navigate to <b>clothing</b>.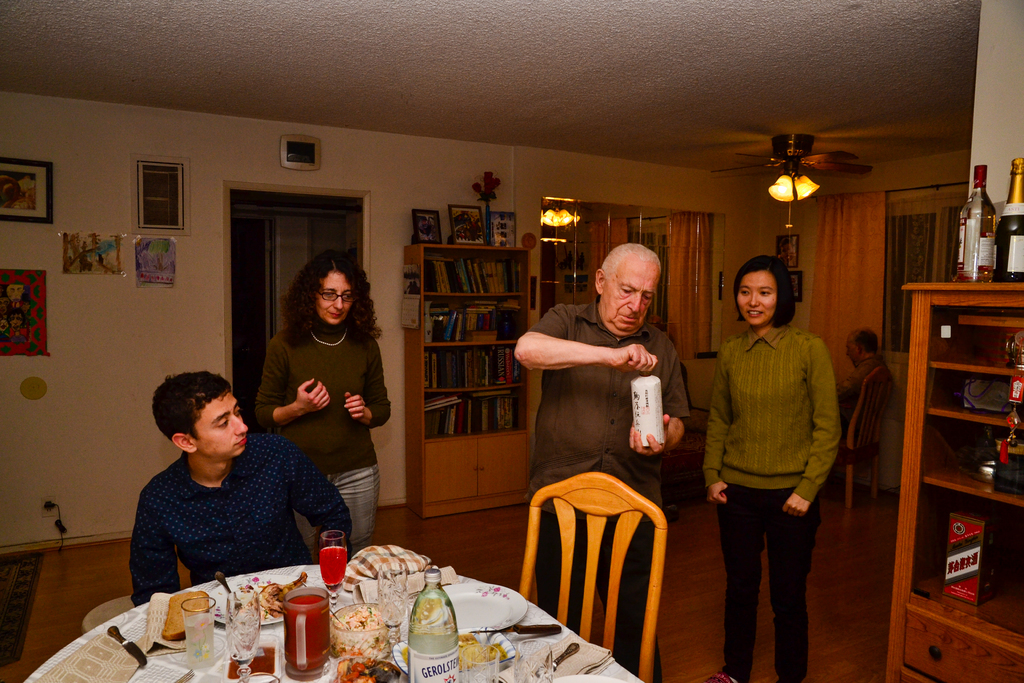
Navigation target: box(845, 358, 884, 406).
